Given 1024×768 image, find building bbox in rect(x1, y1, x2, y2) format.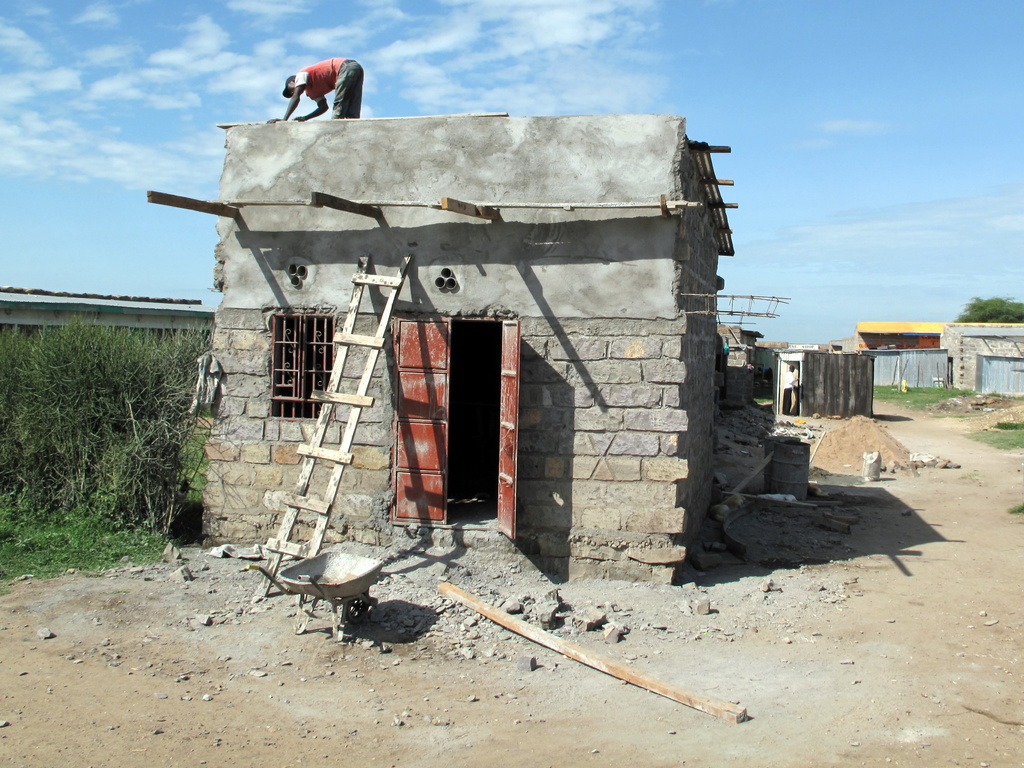
rect(940, 324, 1023, 388).
